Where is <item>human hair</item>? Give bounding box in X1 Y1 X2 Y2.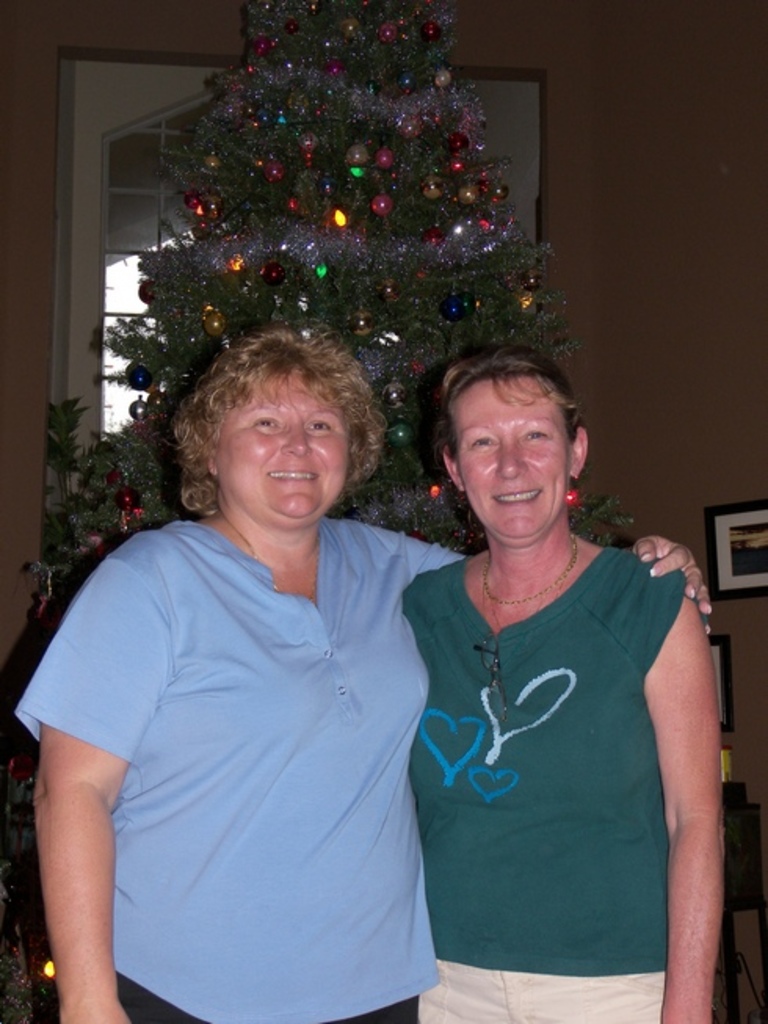
440 345 586 464.
